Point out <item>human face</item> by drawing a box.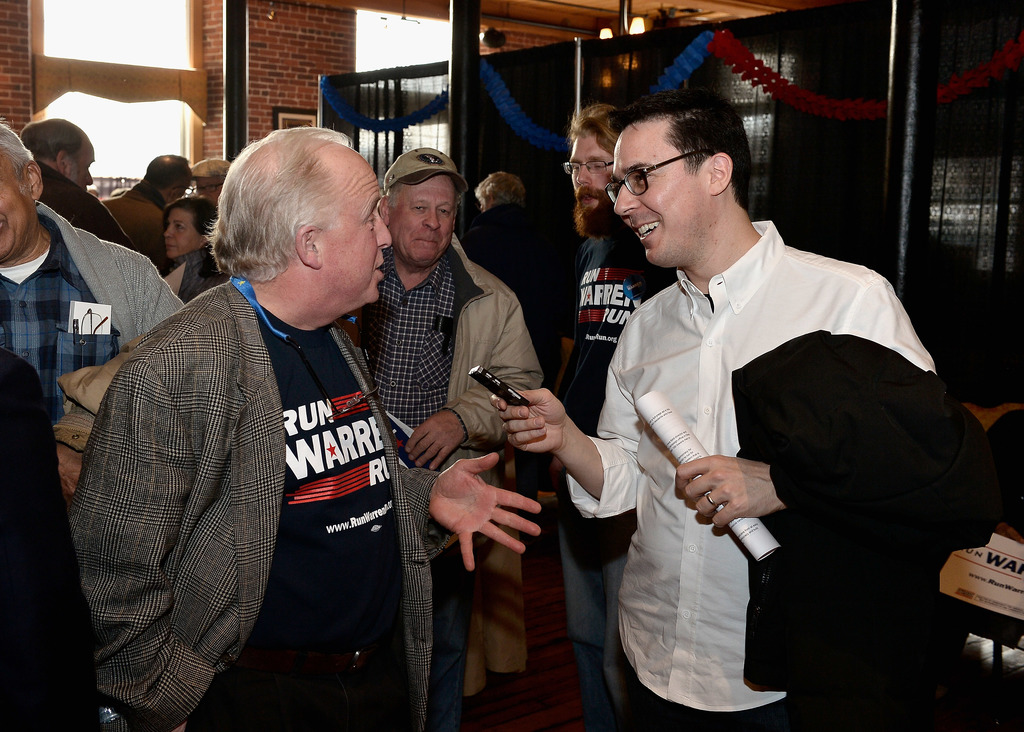
[left=390, top=175, right=458, bottom=265].
